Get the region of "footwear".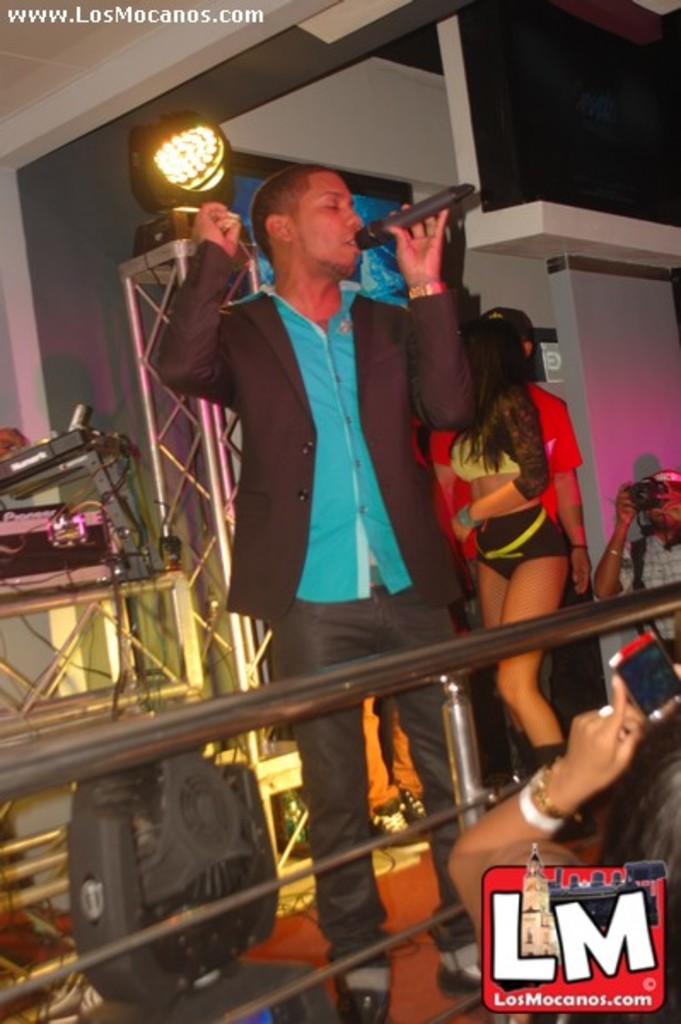
crop(434, 957, 481, 988).
